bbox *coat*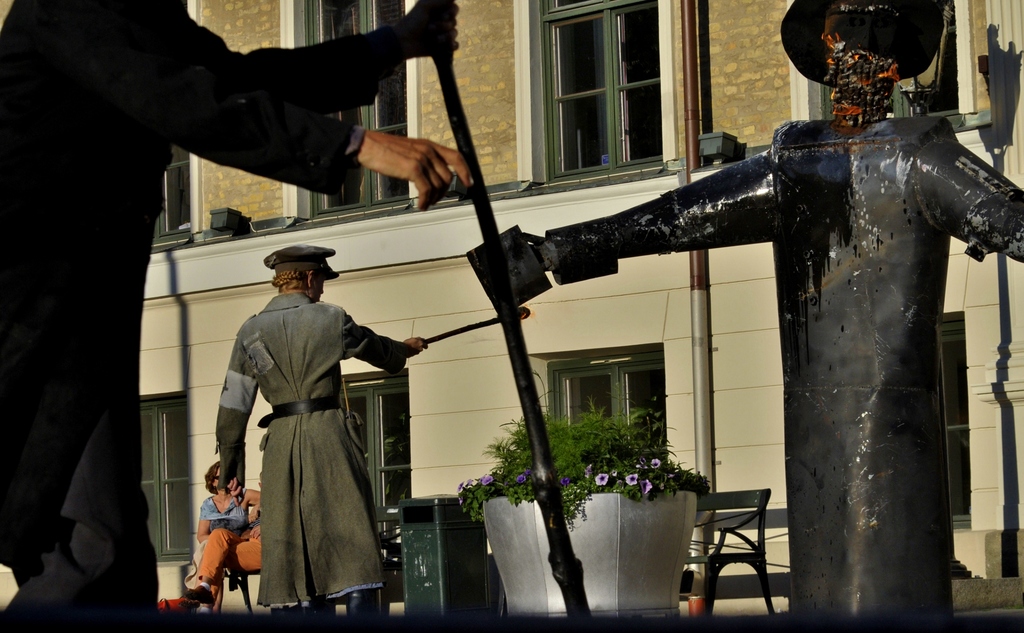
locate(0, 6, 413, 582)
